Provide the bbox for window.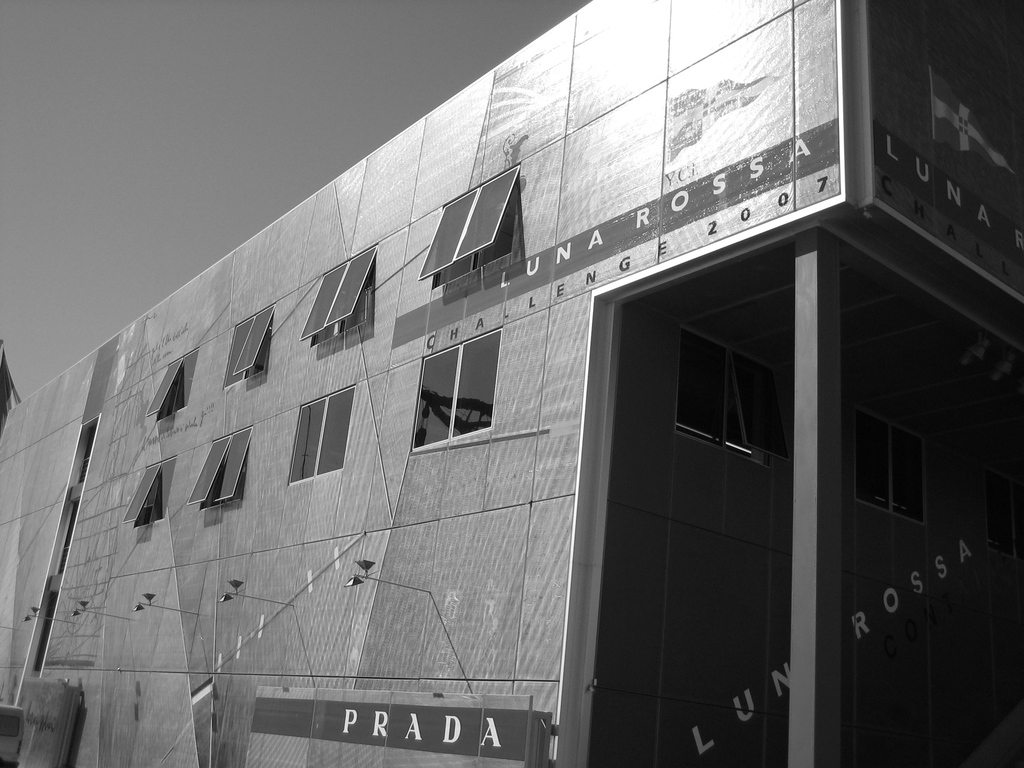
144 348 201 424.
